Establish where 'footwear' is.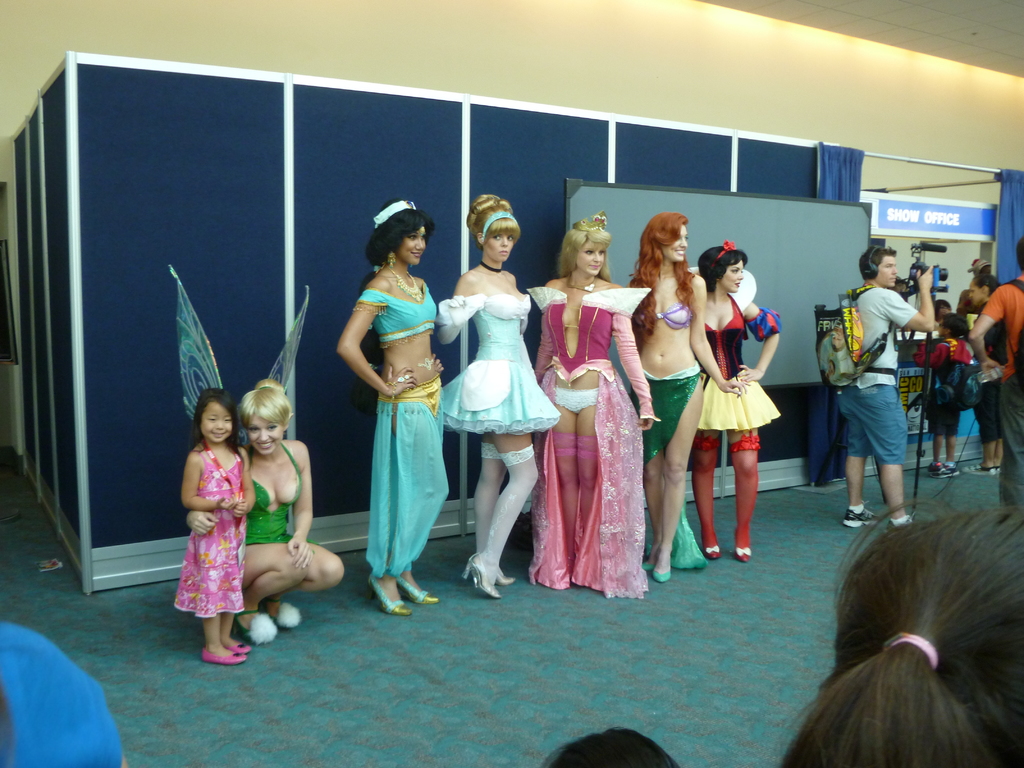
Established at <box>731,542,751,563</box>.
